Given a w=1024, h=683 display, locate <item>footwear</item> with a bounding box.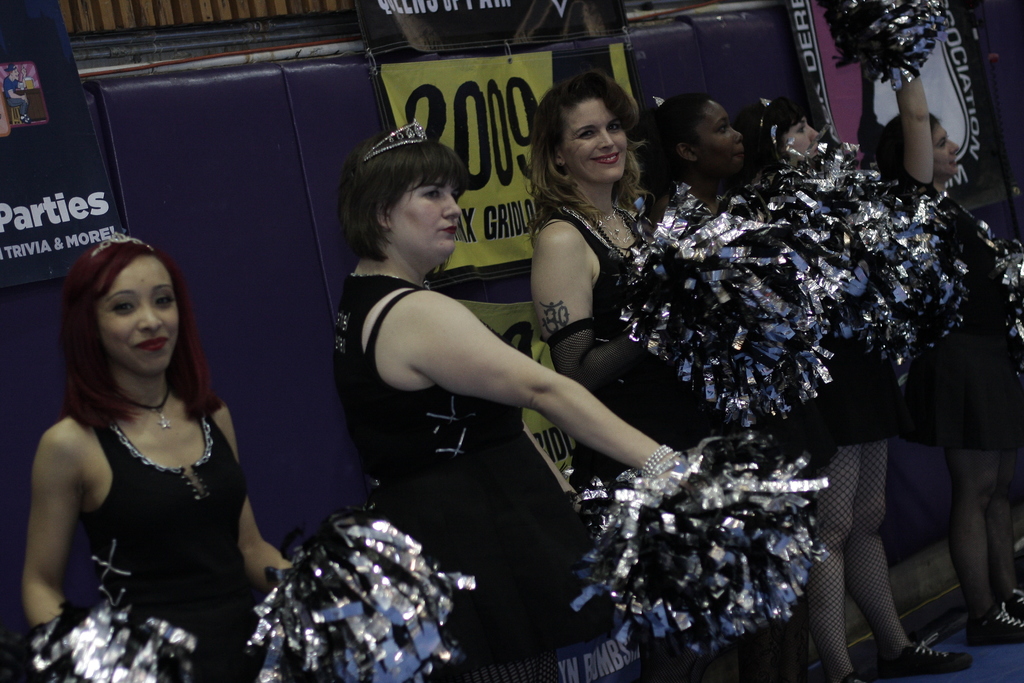
Located: region(883, 632, 970, 679).
